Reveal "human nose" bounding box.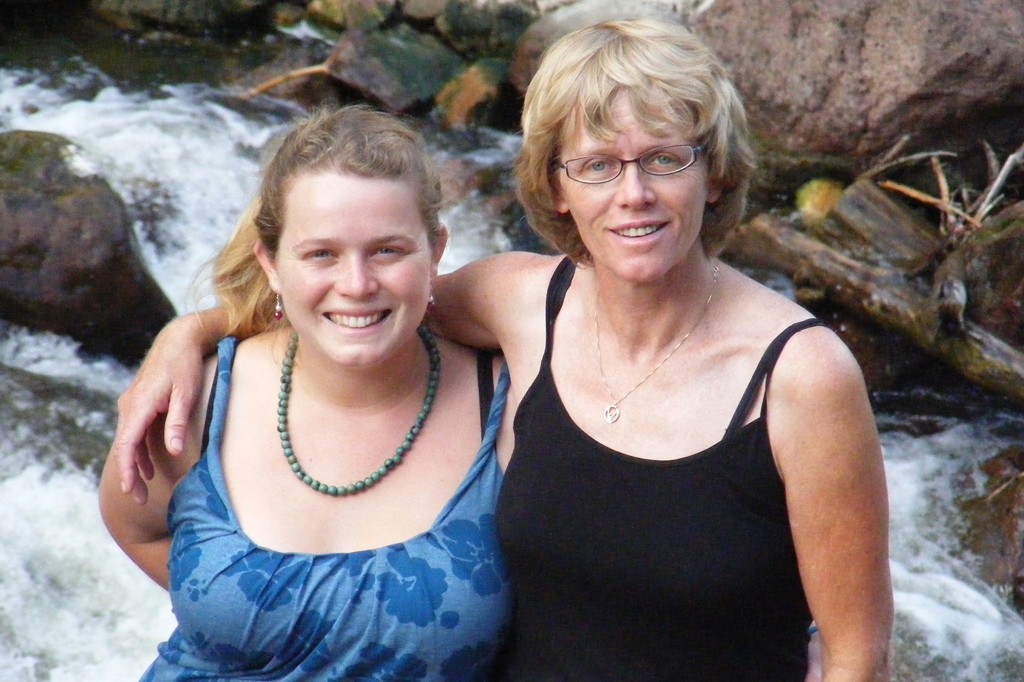
Revealed: detection(332, 250, 379, 302).
